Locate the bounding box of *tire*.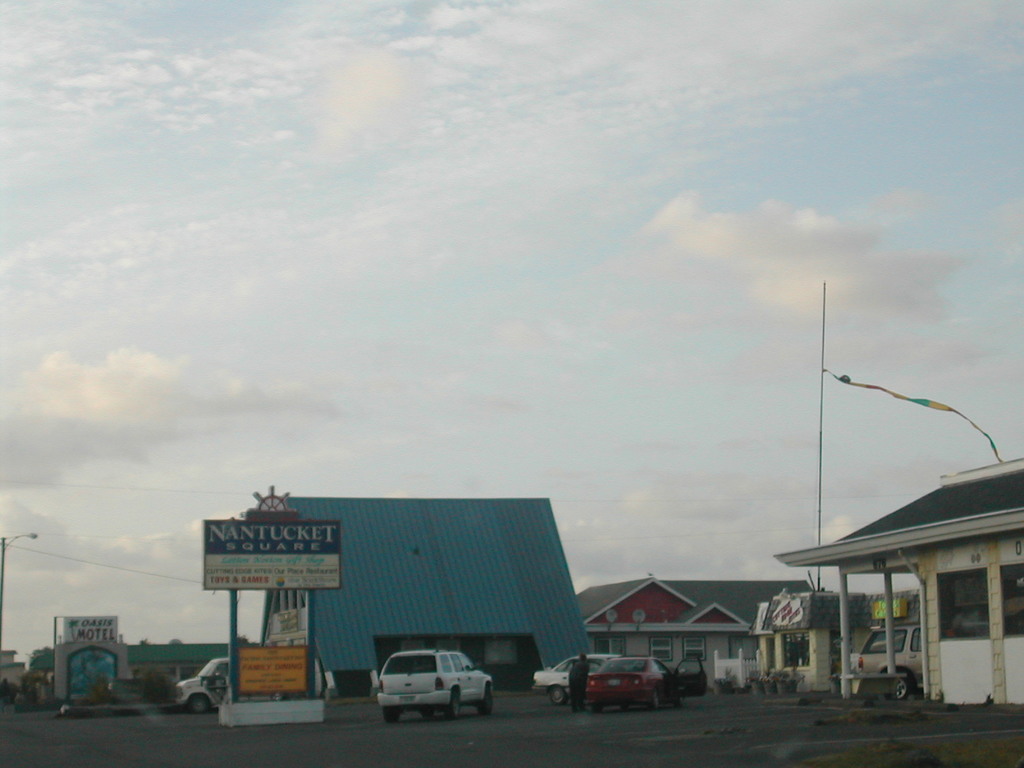
Bounding box: bbox=[447, 690, 460, 719].
